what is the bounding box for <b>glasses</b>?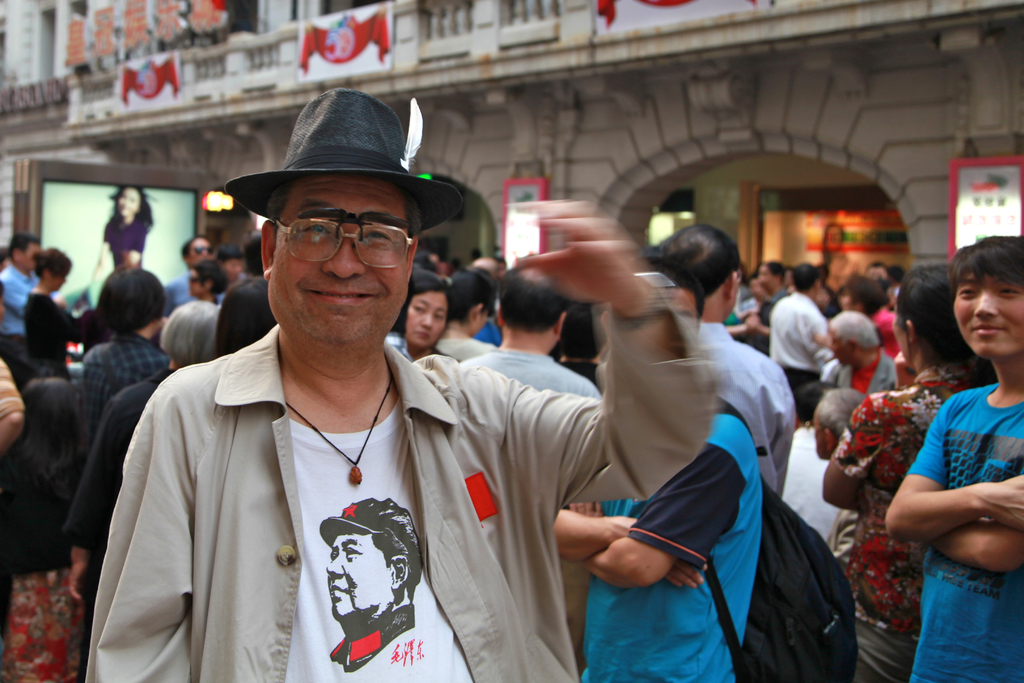
region(259, 203, 413, 263).
